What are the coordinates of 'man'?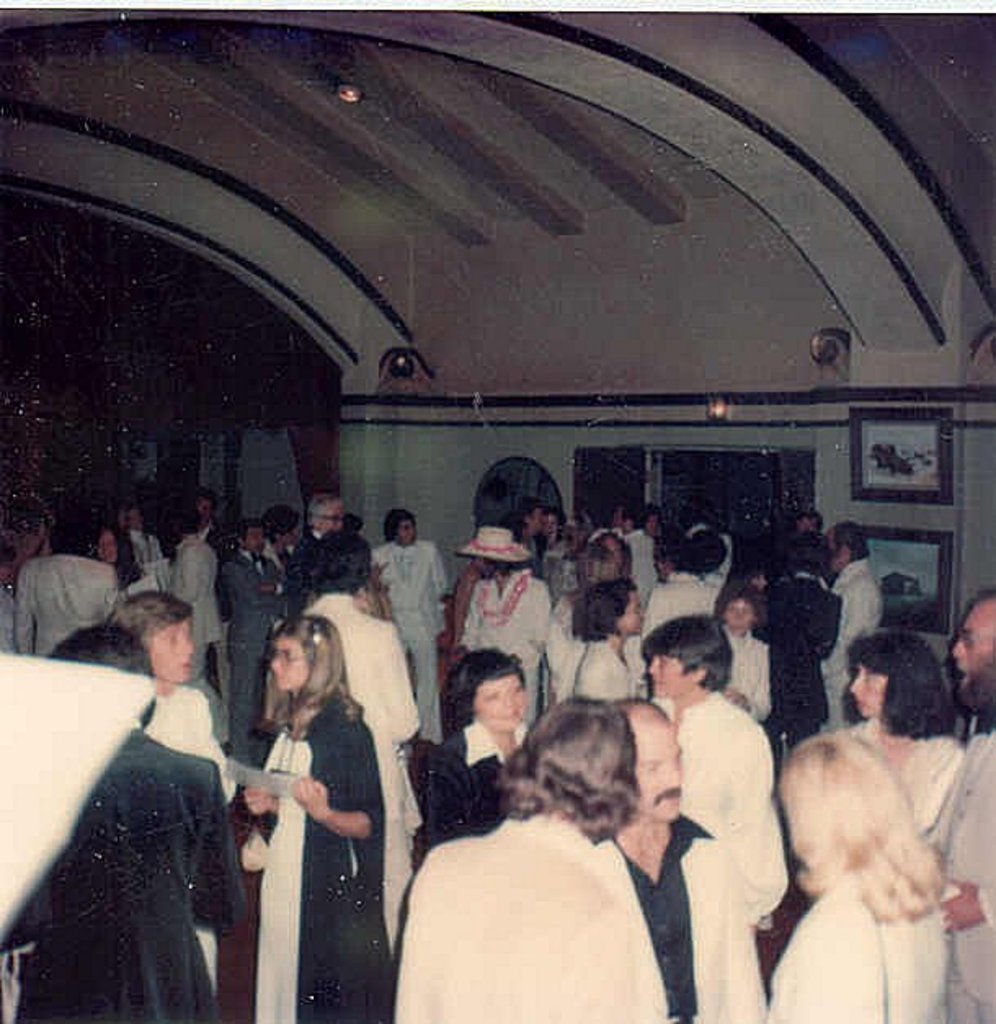
167 508 225 679.
